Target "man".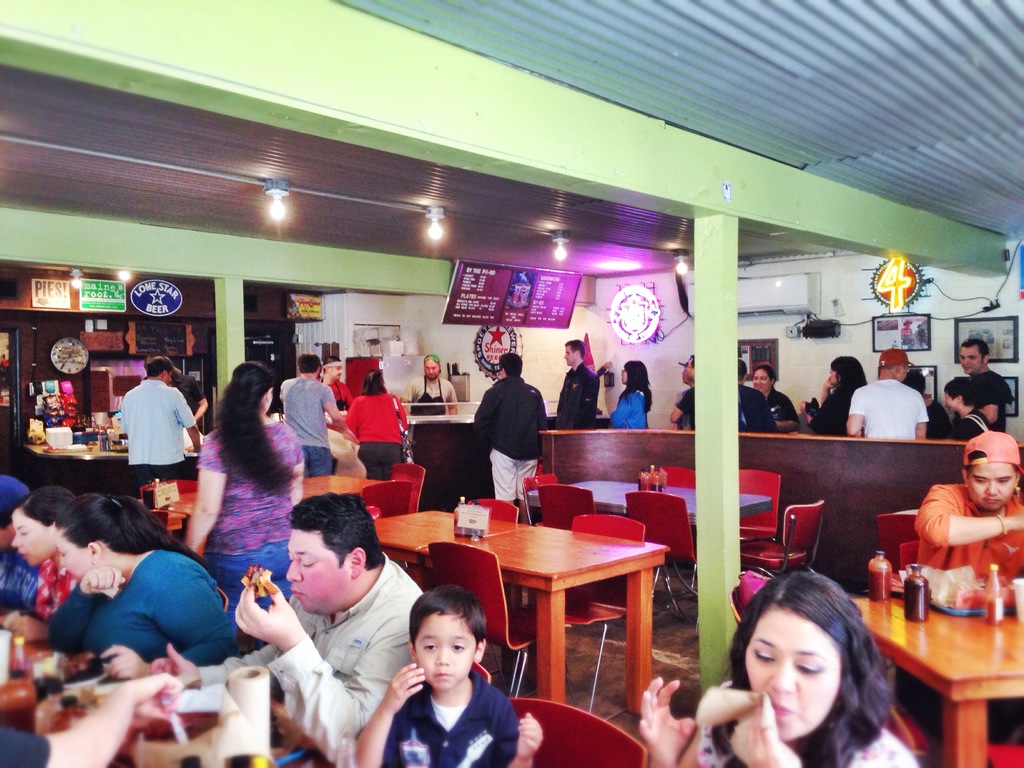
Target region: l=277, t=353, r=344, b=478.
